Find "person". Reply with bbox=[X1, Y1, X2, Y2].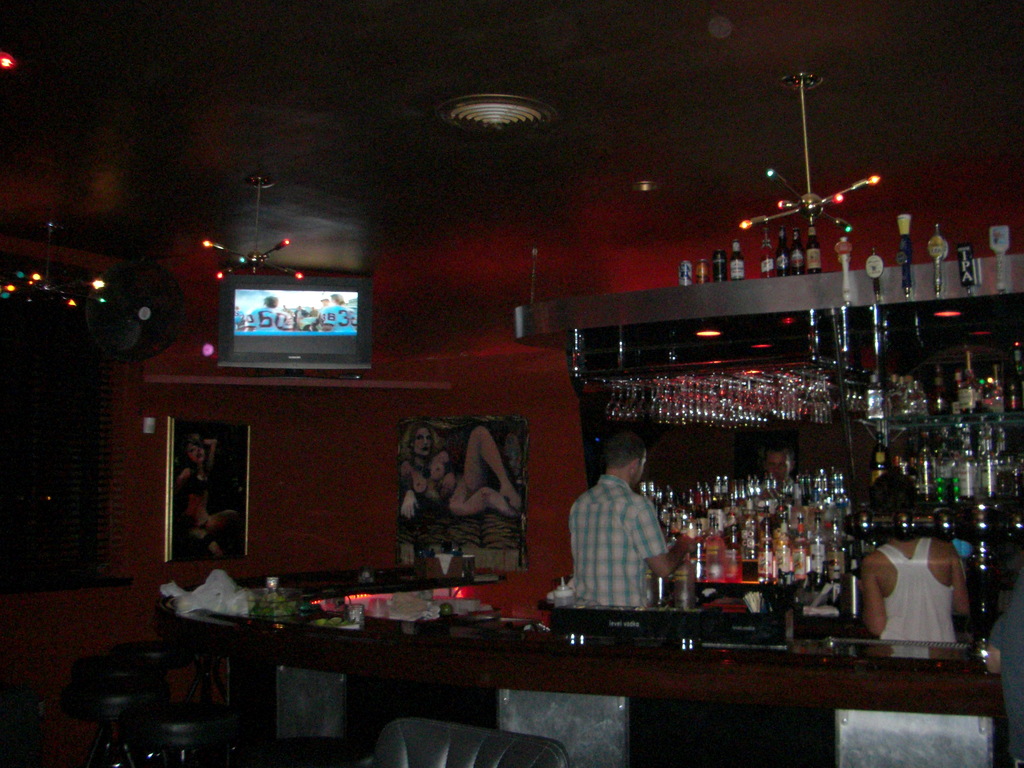
bbox=[562, 442, 678, 639].
